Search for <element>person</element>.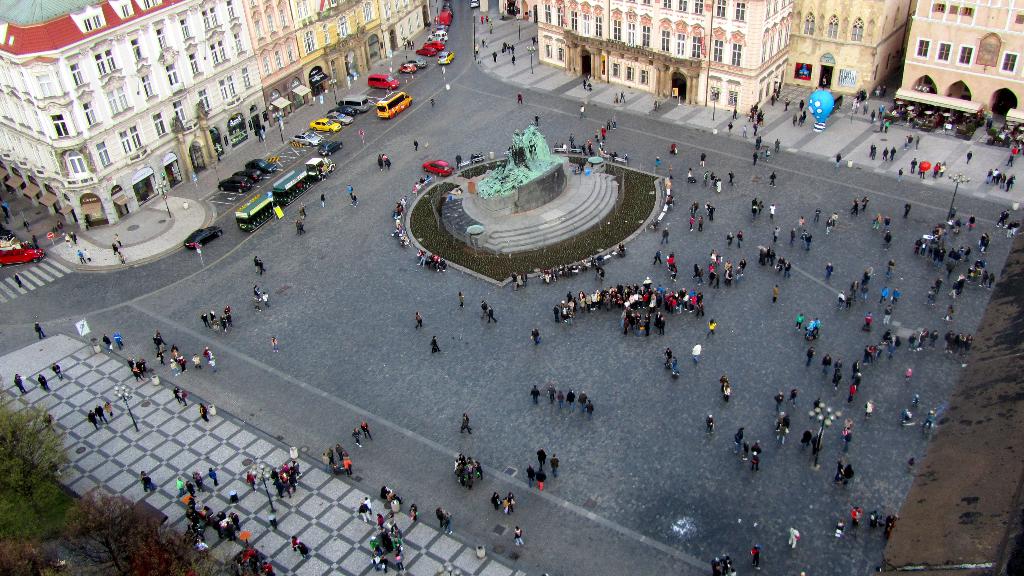
Found at <region>739, 262, 745, 273</region>.
